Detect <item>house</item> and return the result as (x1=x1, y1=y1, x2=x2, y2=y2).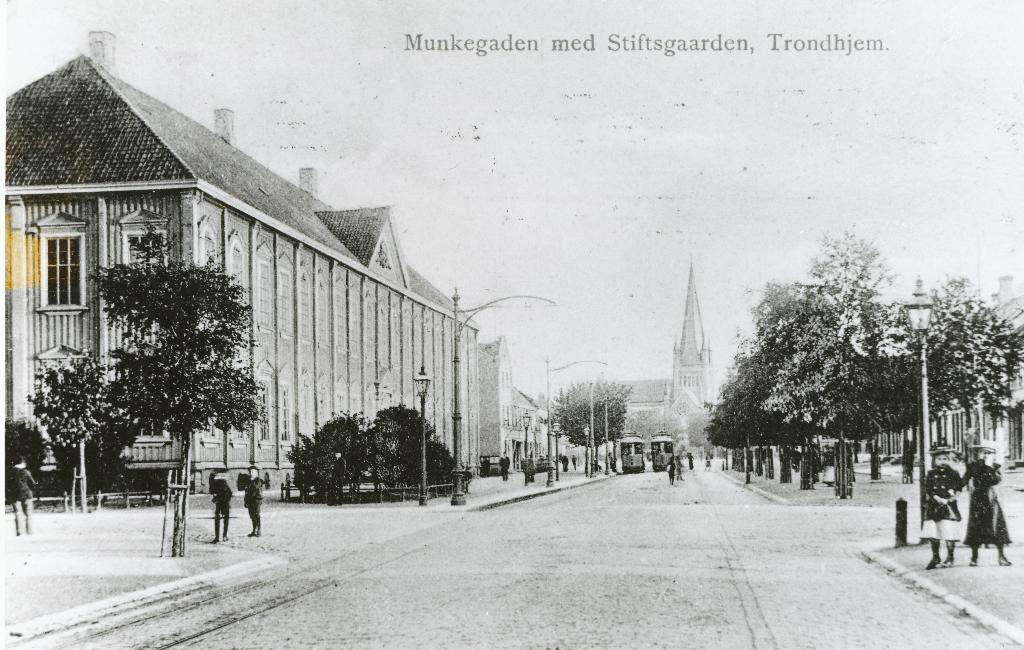
(x1=22, y1=62, x2=512, y2=546).
